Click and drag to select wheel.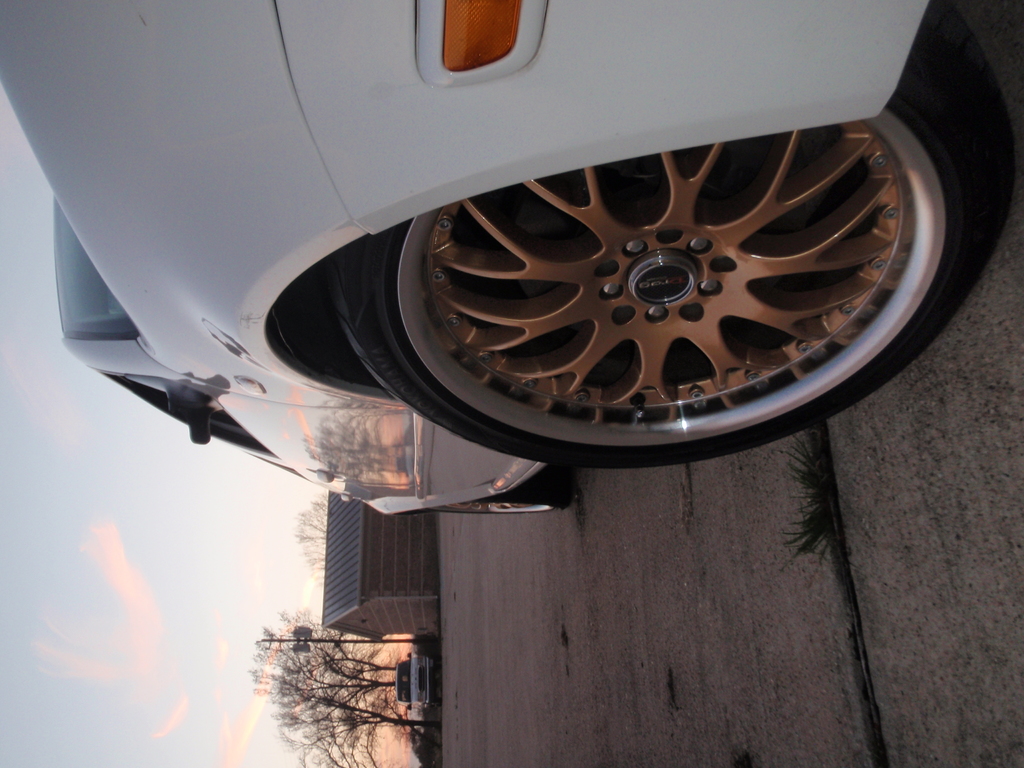
Selection: {"x1": 322, "y1": 84, "x2": 1007, "y2": 463}.
